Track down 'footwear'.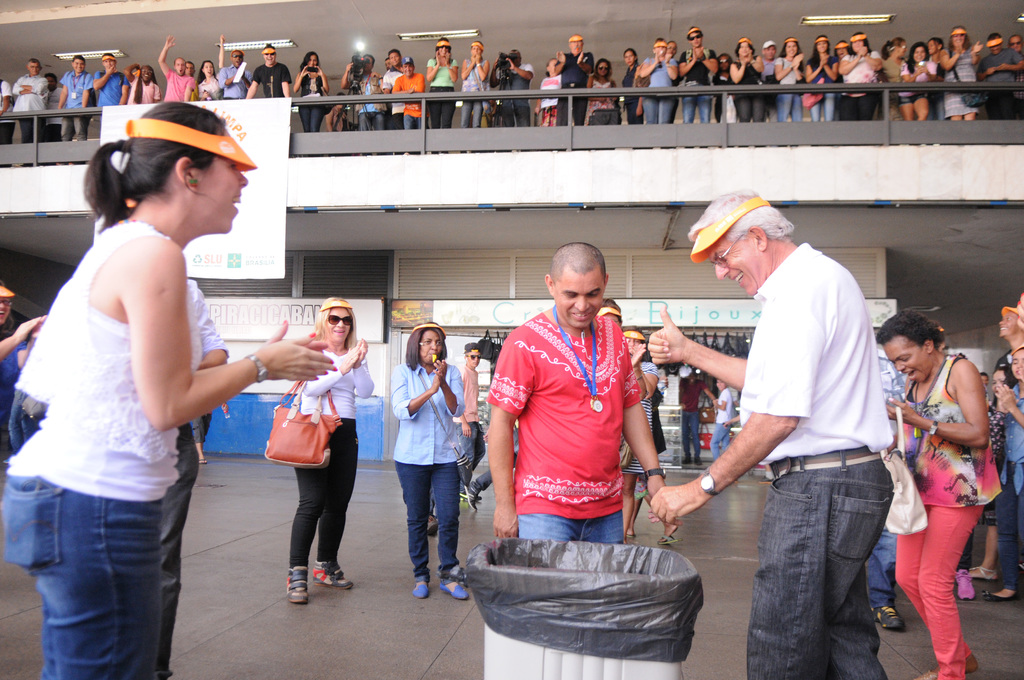
Tracked to x1=970, y1=564, x2=998, y2=582.
